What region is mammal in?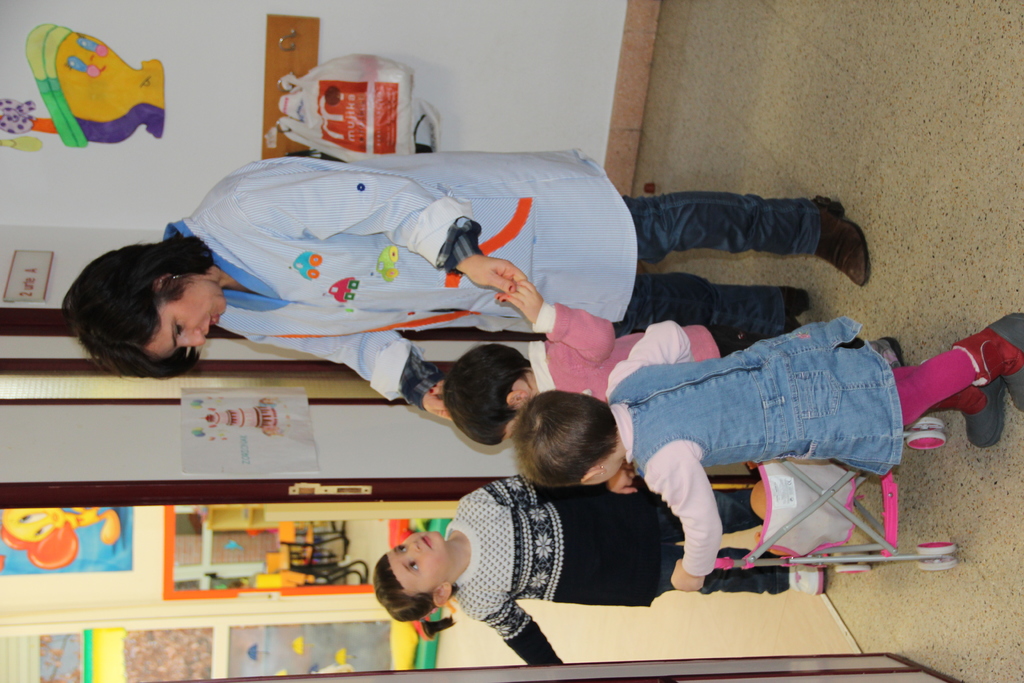
(511,313,1023,589).
